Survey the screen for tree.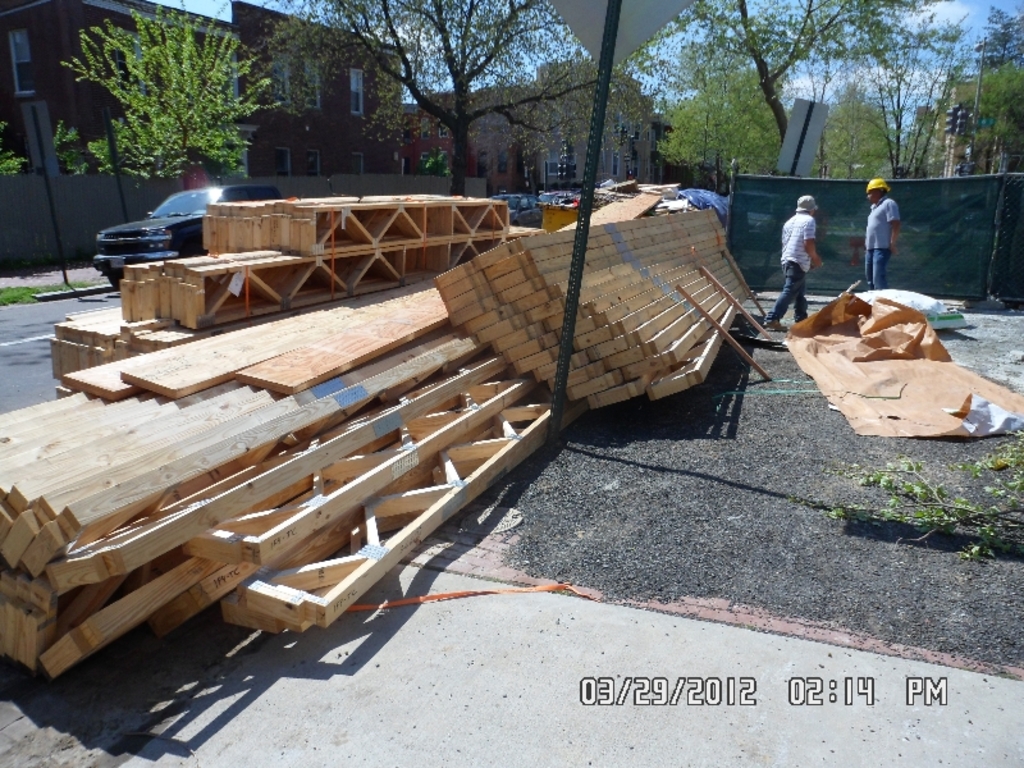
Survey found: 675 99 804 191.
